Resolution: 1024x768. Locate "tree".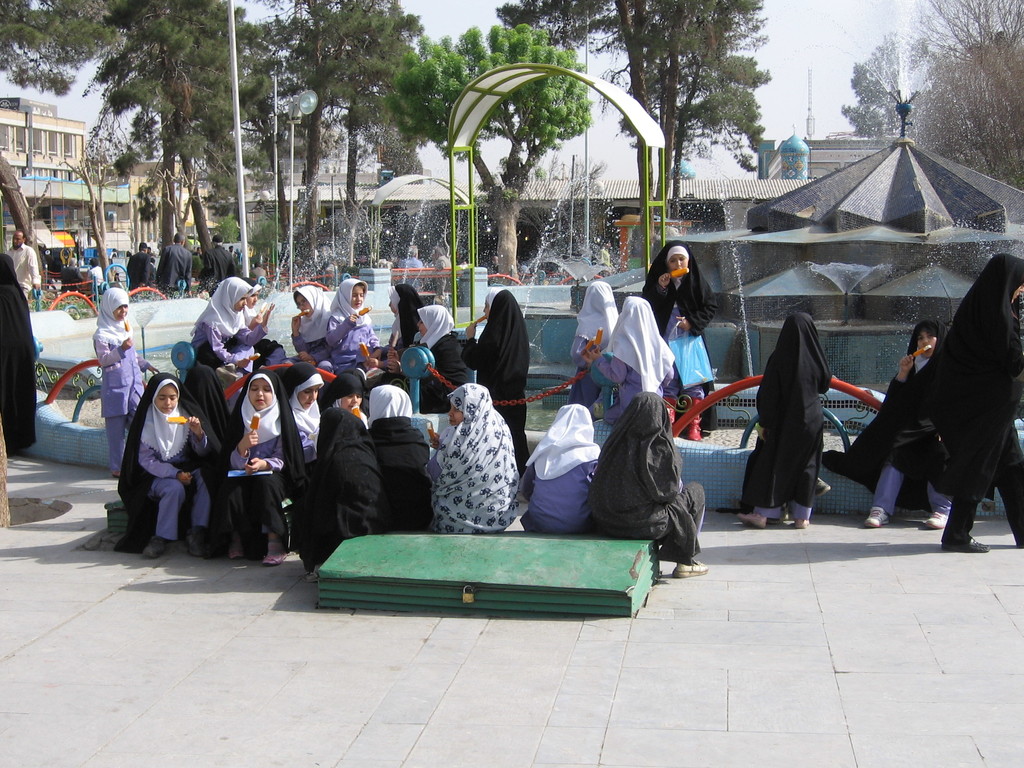
select_region(843, 35, 932, 142).
